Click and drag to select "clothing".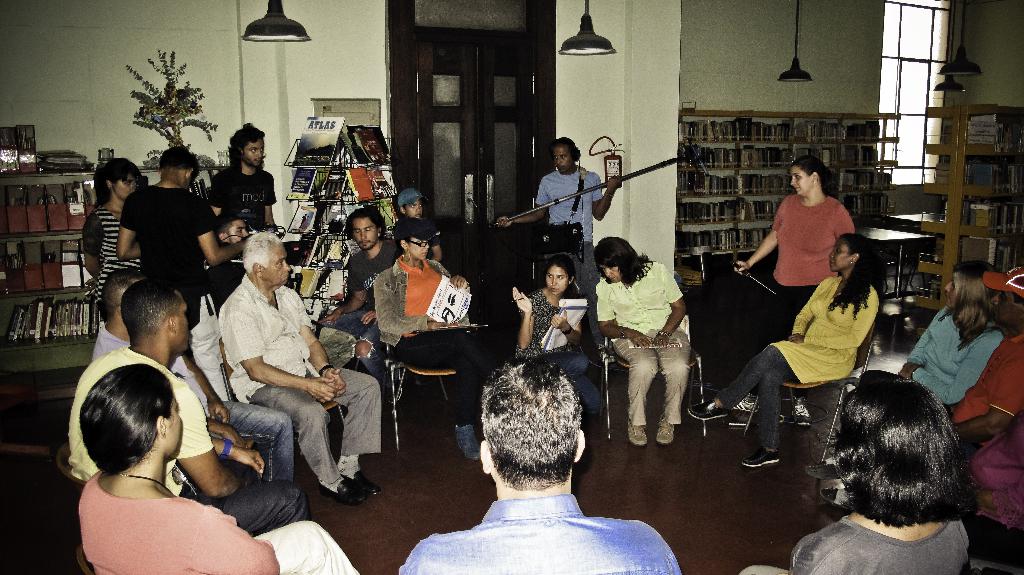
Selection: <region>374, 254, 500, 429</region>.
